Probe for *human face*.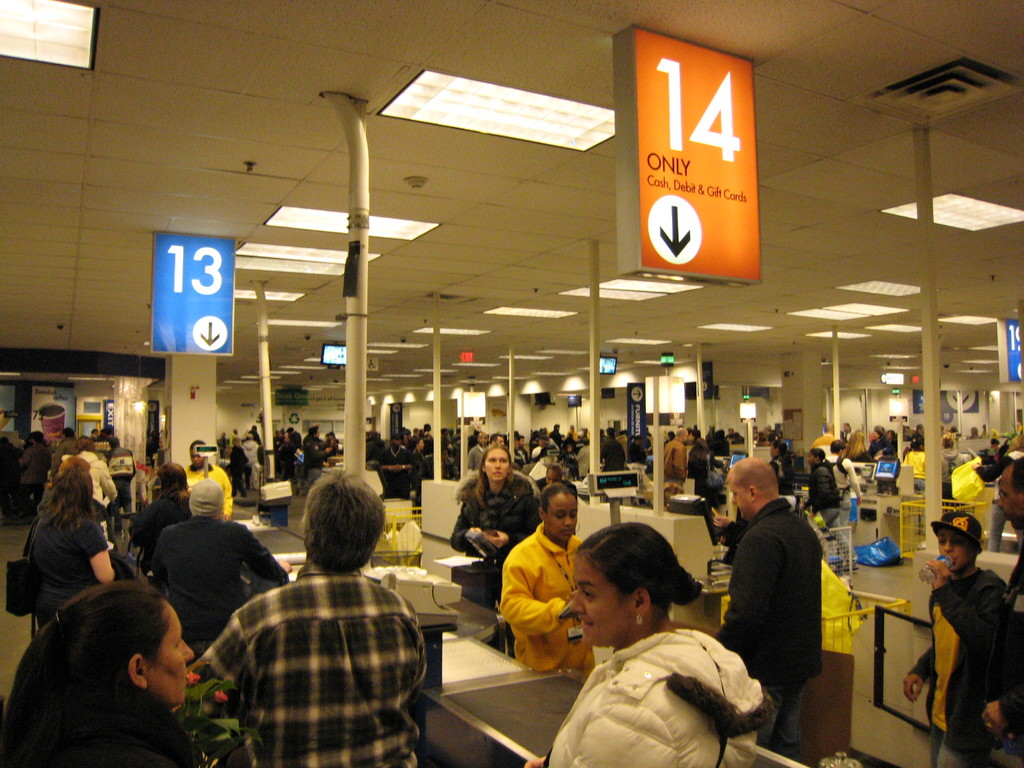
Probe result: {"x1": 1000, "y1": 465, "x2": 1023, "y2": 522}.
